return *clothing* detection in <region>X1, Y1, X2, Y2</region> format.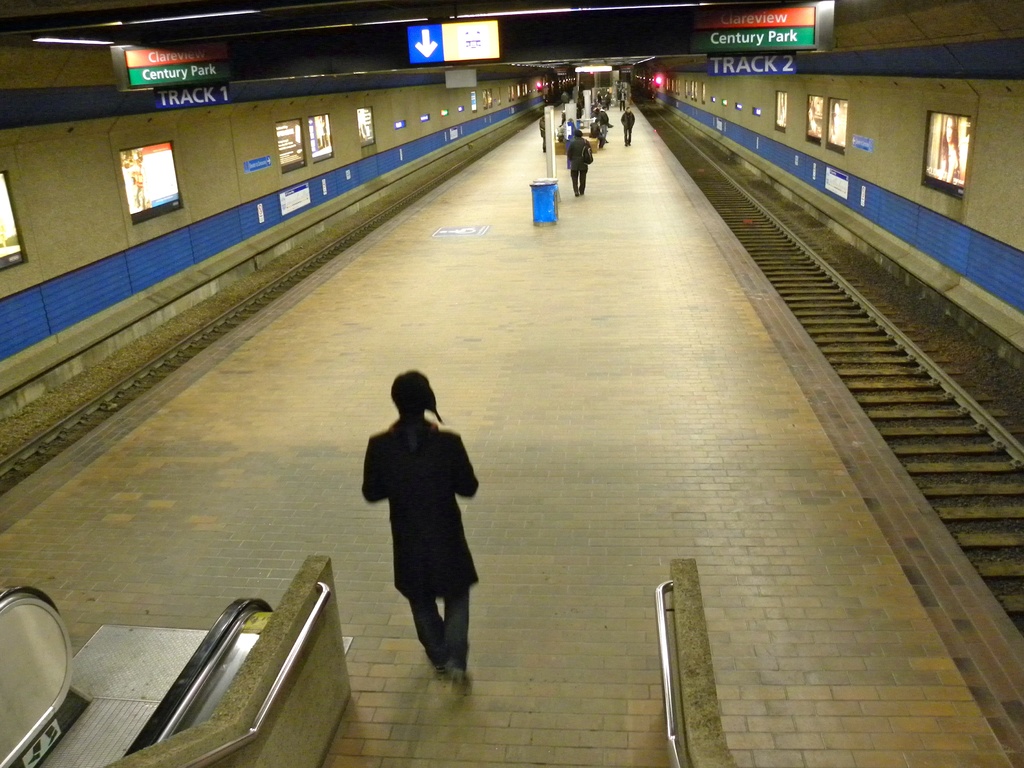
<region>361, 369, 487, 646</region>.
